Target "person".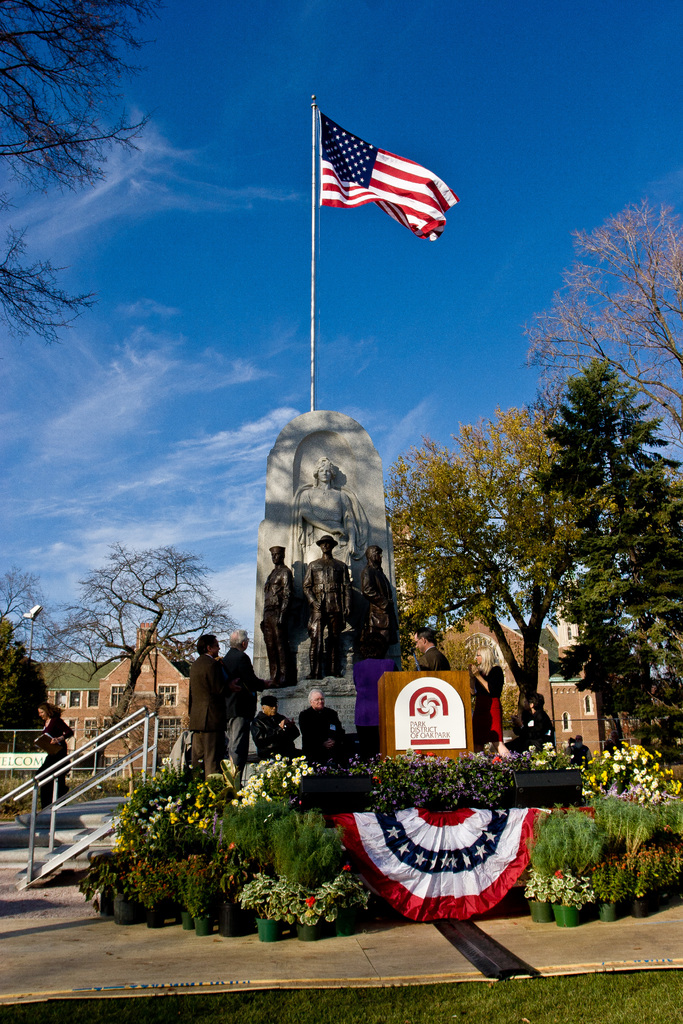
Target region: 33, 697, 75, 812.
